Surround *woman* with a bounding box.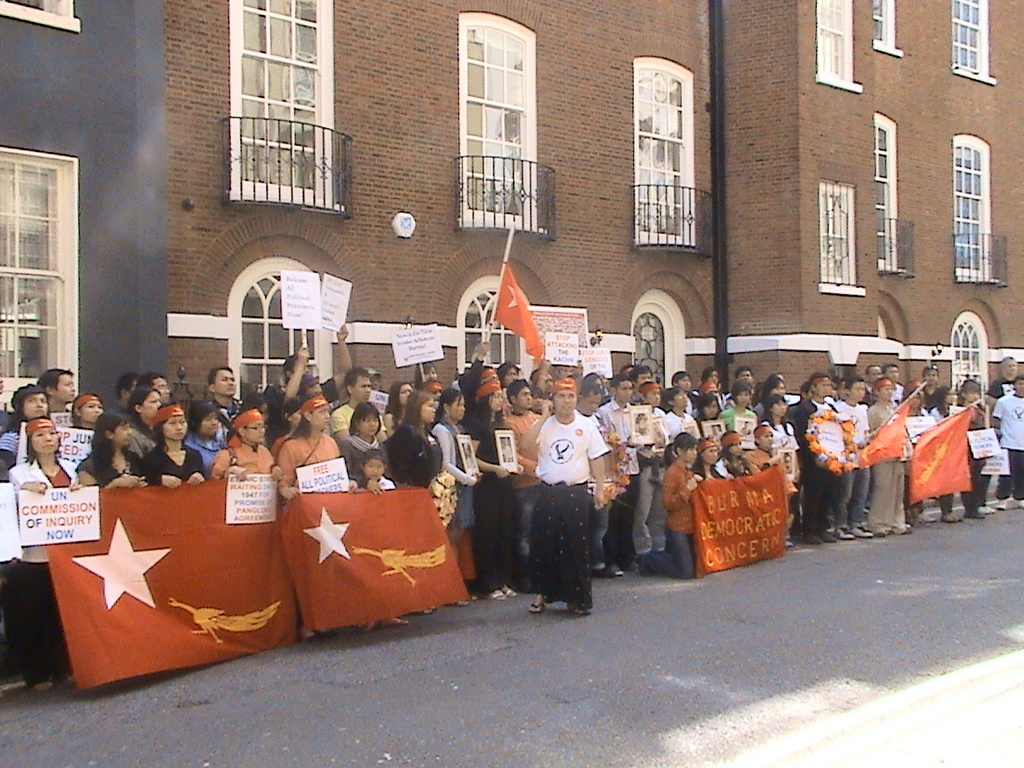
[75, 394, 103, 430].
